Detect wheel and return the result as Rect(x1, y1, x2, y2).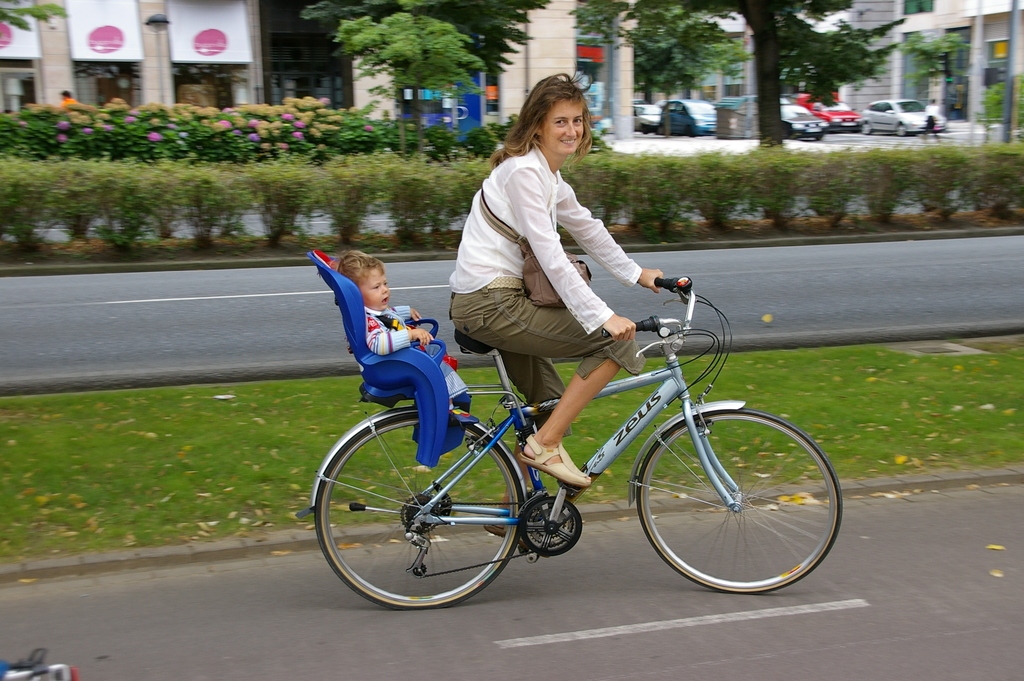
Rect(639, 127, 644, 136).
